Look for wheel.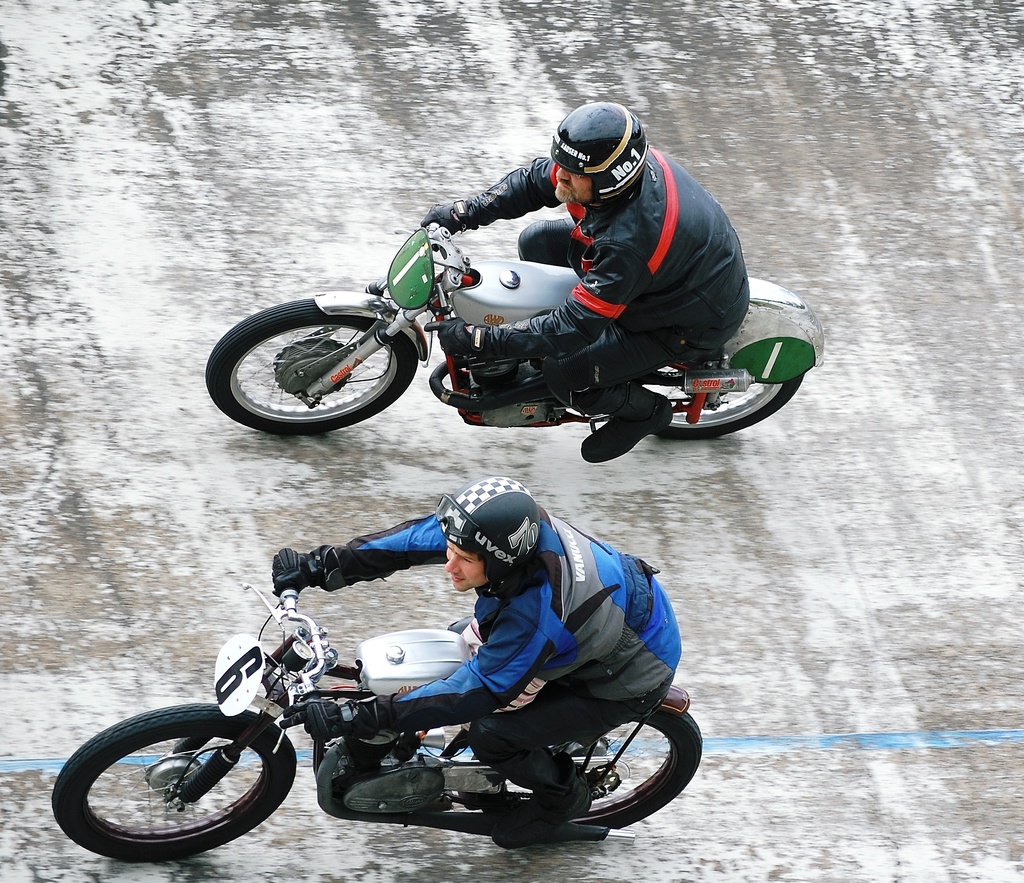
Found: select_region(62, 723, 271, 860).
